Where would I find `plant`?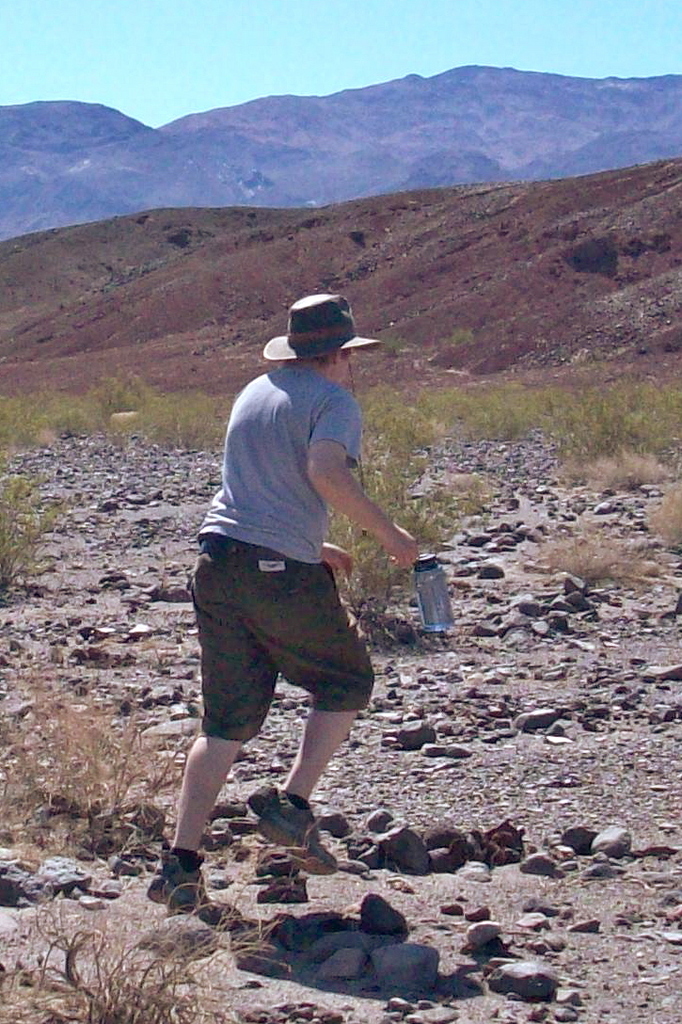
At box=[0, 462, 63, 593].
